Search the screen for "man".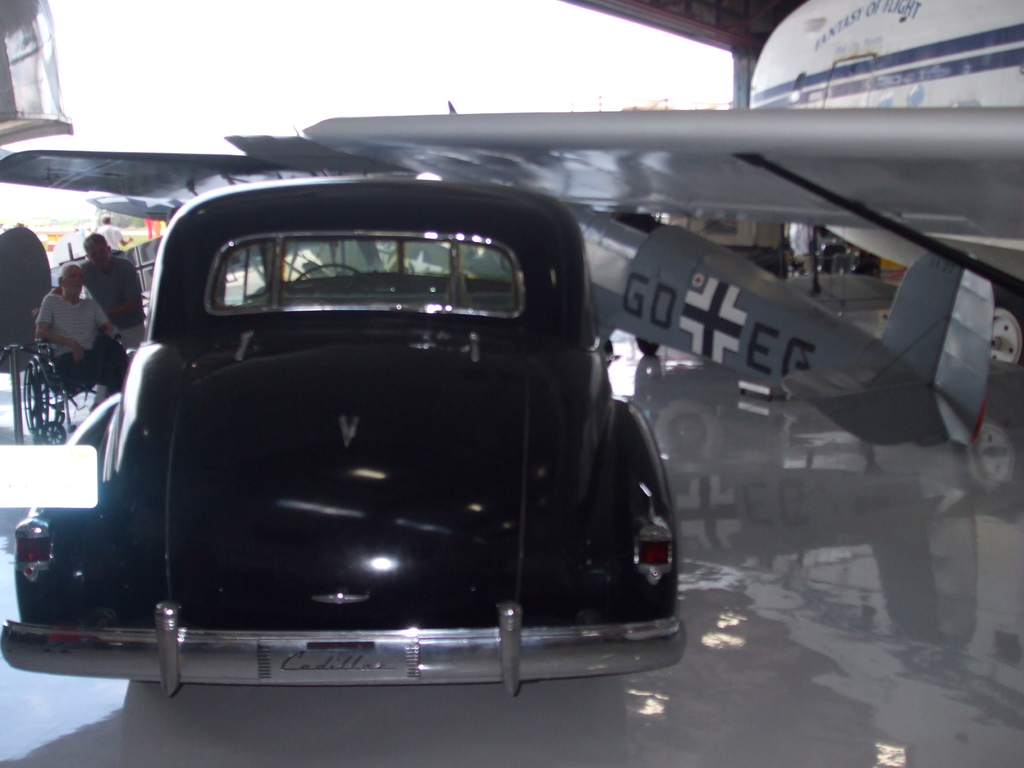
Found at {"left": 96, "top": 213, "right": 129, "bottom": 246}.
